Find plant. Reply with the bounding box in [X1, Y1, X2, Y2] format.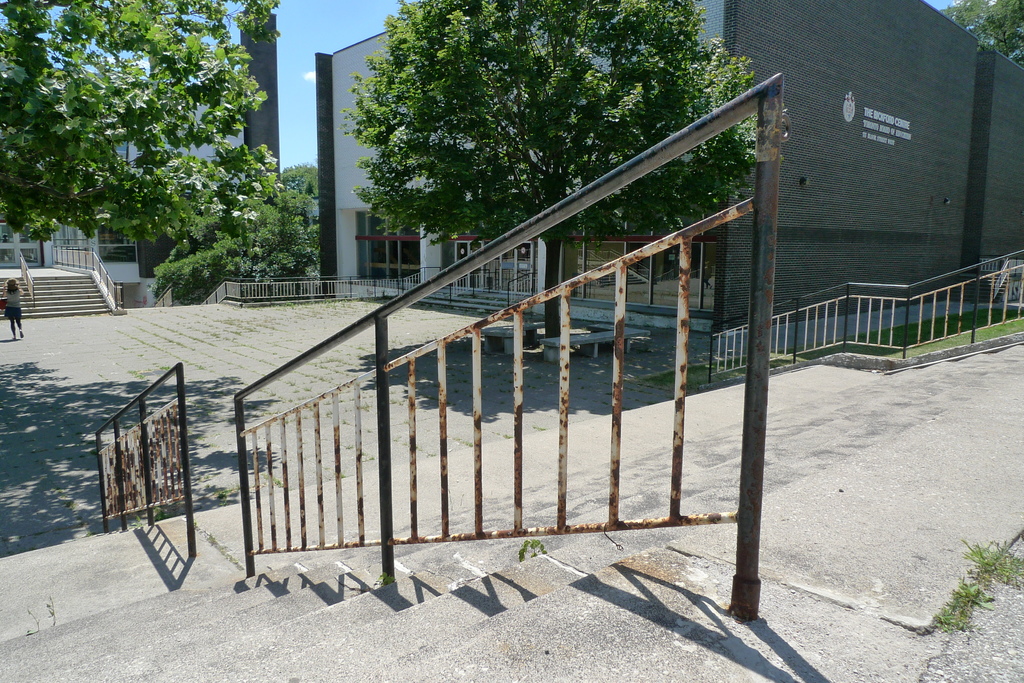
[126, 365, 143, 380].
